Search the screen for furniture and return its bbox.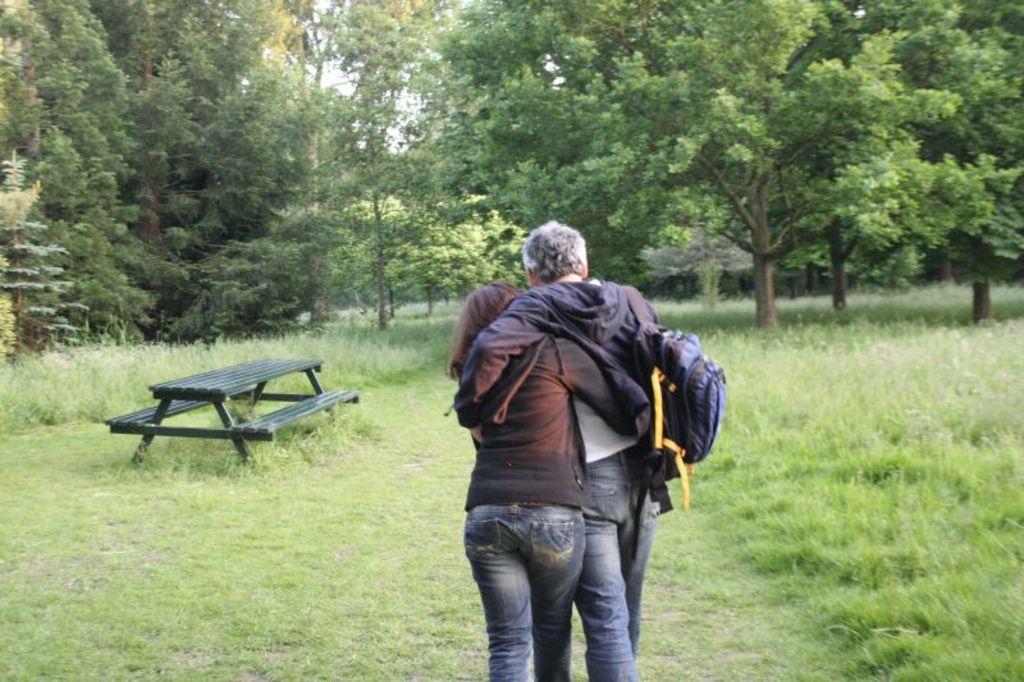
Found: bbox=(105, 352, 353, 464).
